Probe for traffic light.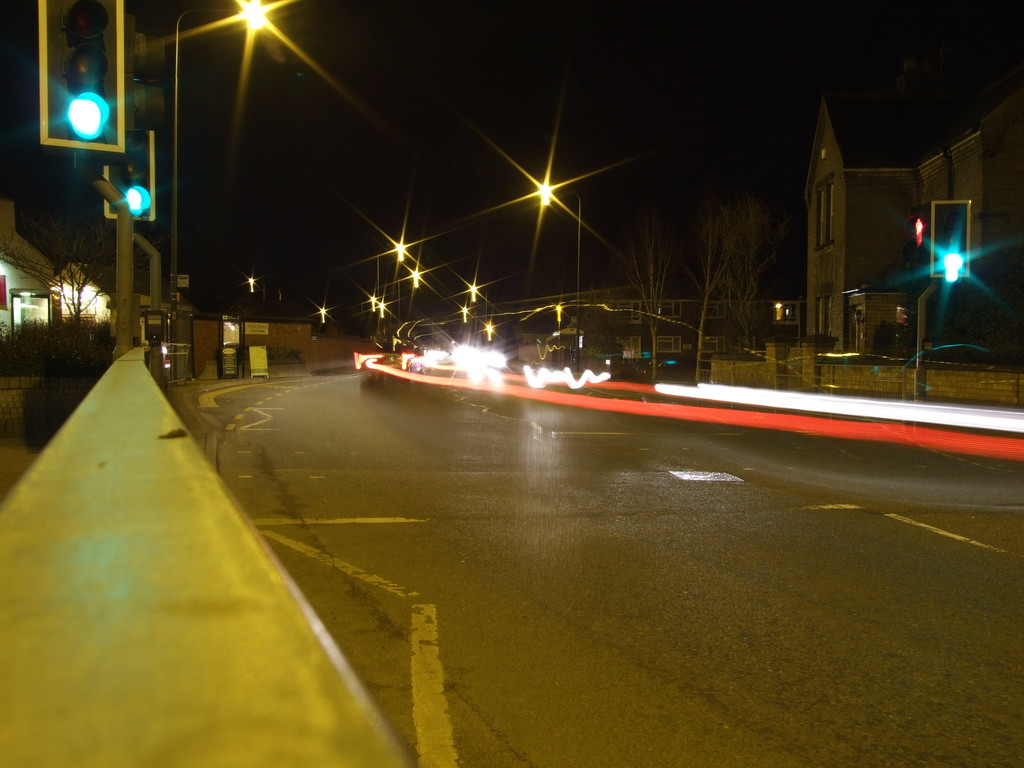
Probe result: [125, 13, 165, 133].
